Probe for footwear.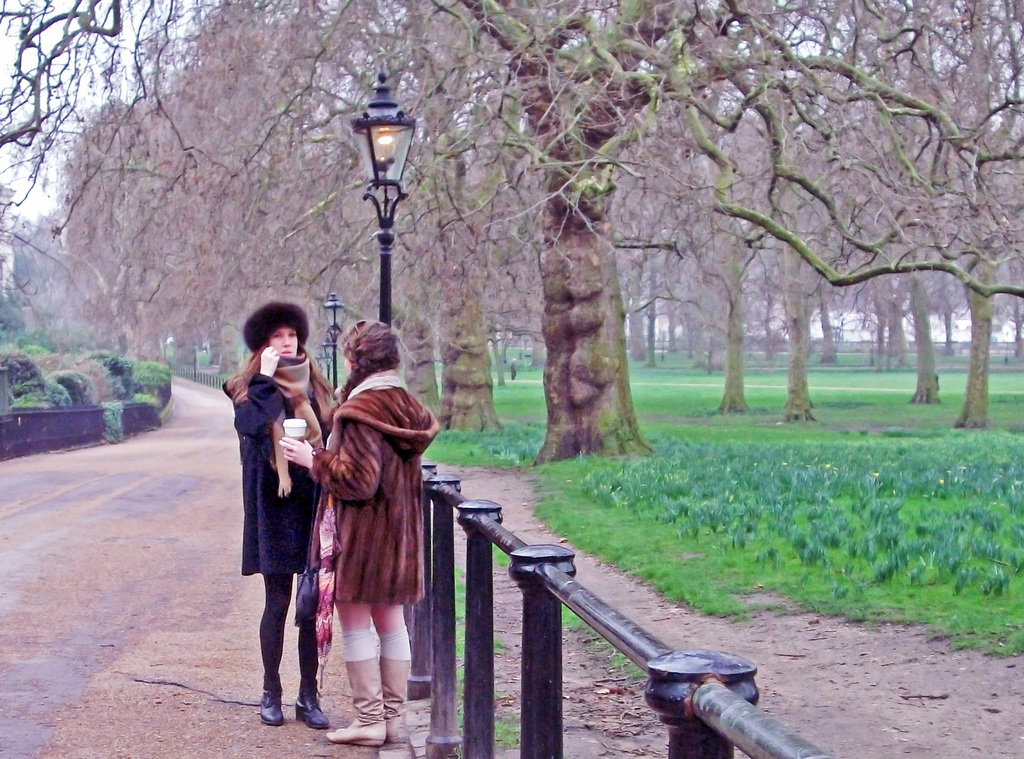
Probe result: x1=332 y1=646 x2=403 y2=733.
